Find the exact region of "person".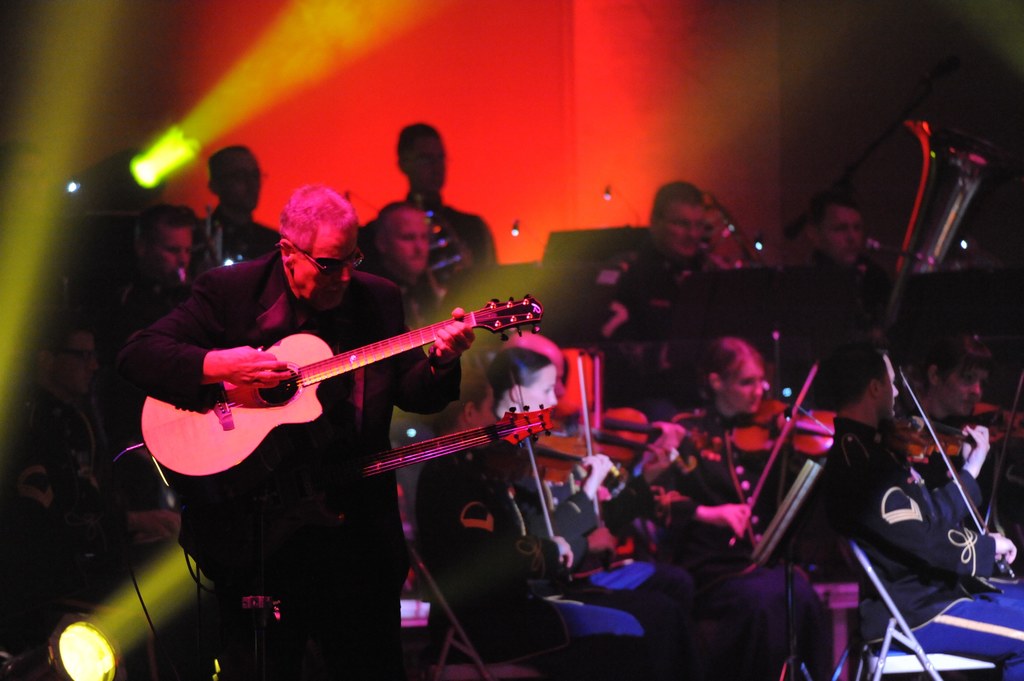
Exact region: 97,202,204,342.
